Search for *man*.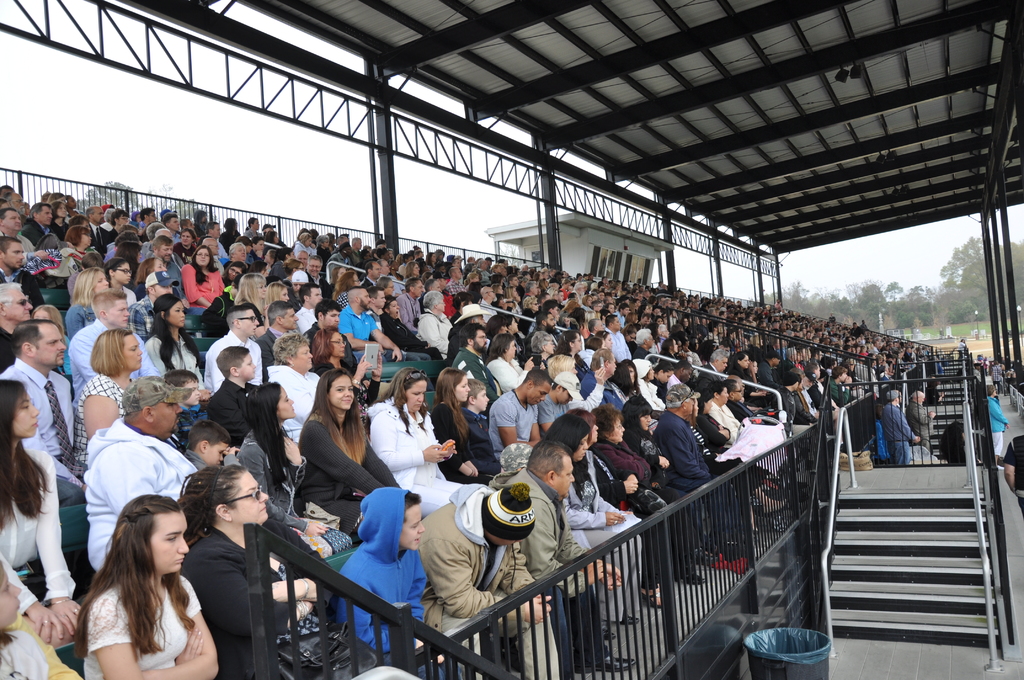
Found at rect(0, 318, 77, 478).
